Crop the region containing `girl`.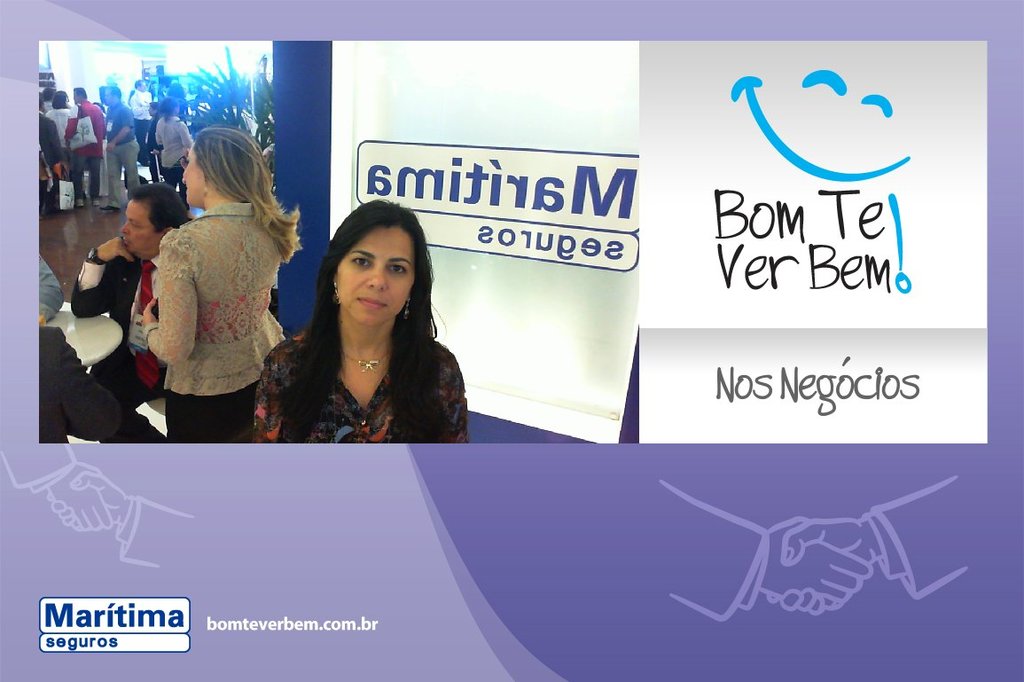
Crop region: pyautogui.locateOnScreen(248, 194, 476, 446).
